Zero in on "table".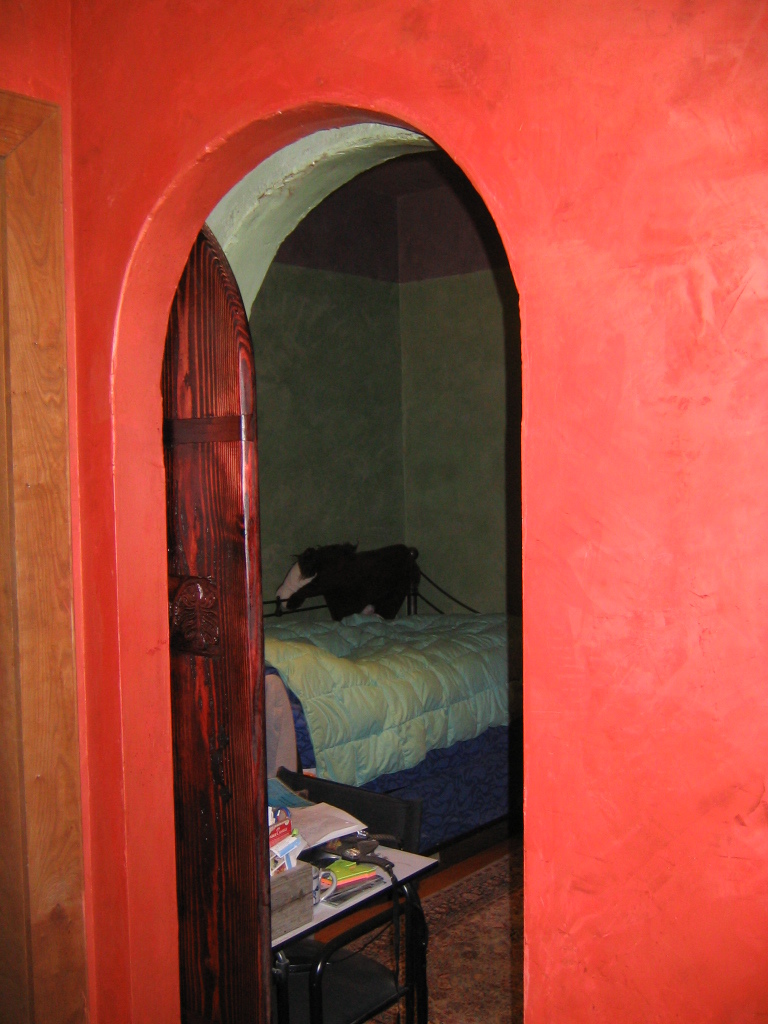
Zeroed in: bbox(257, 774, 442, 1023).
